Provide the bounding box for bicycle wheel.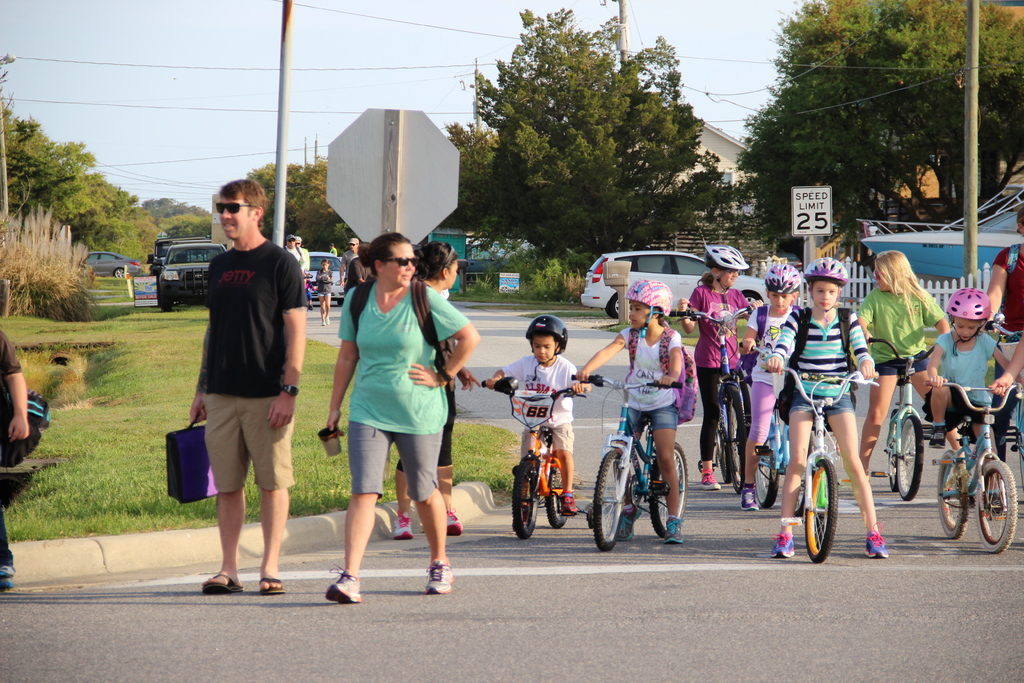
pyautogui.locateOnScreen(544, 462, 572, 525).
